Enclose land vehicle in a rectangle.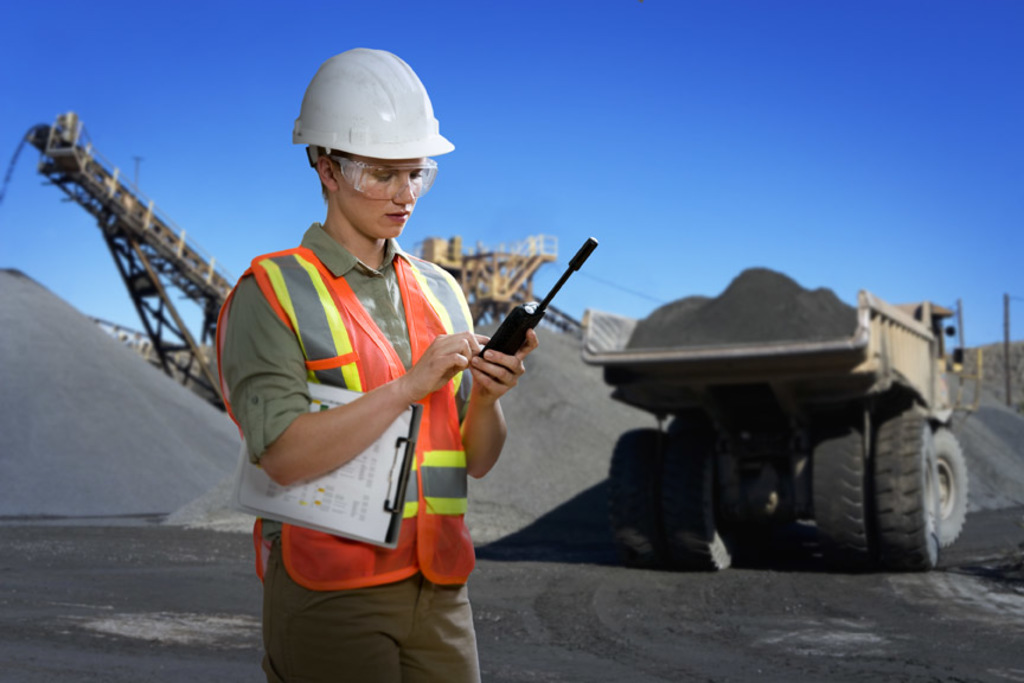
bbox=(581, 288, 981, 568).
